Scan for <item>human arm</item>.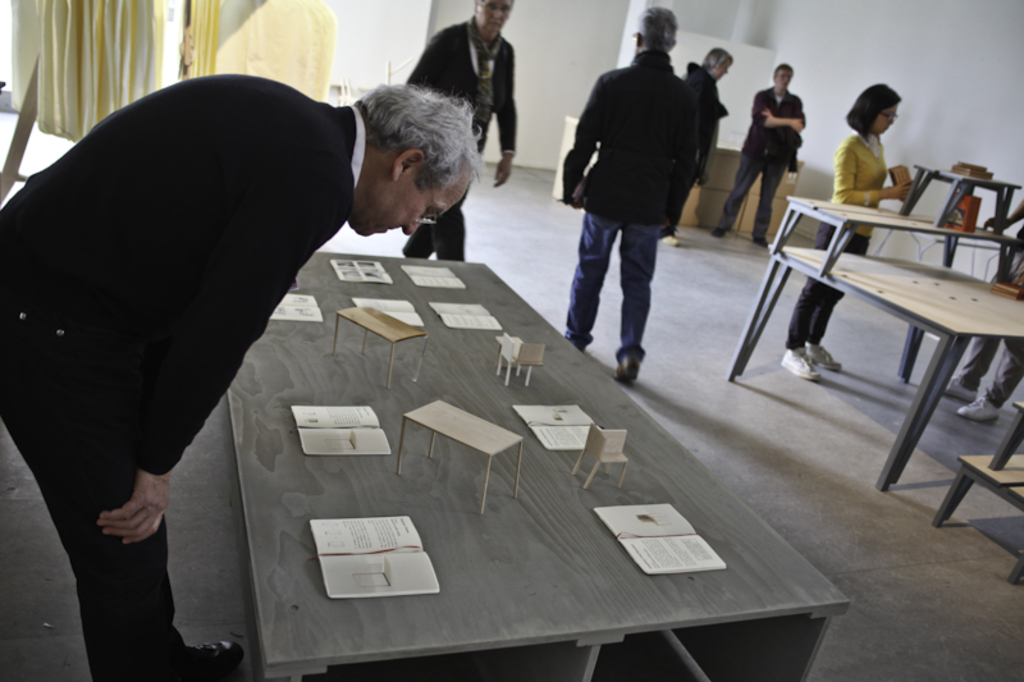
Scan result: [left=96, top=151, right=360, bottom=548].
